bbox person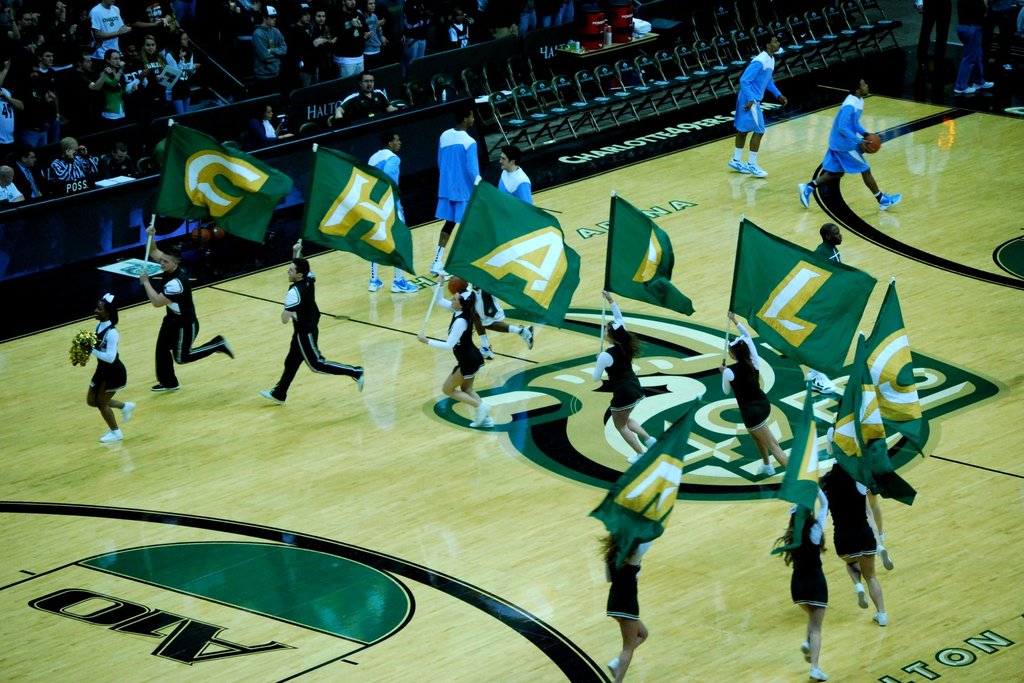
(left=819, top=449, right=887, bottom=628)
